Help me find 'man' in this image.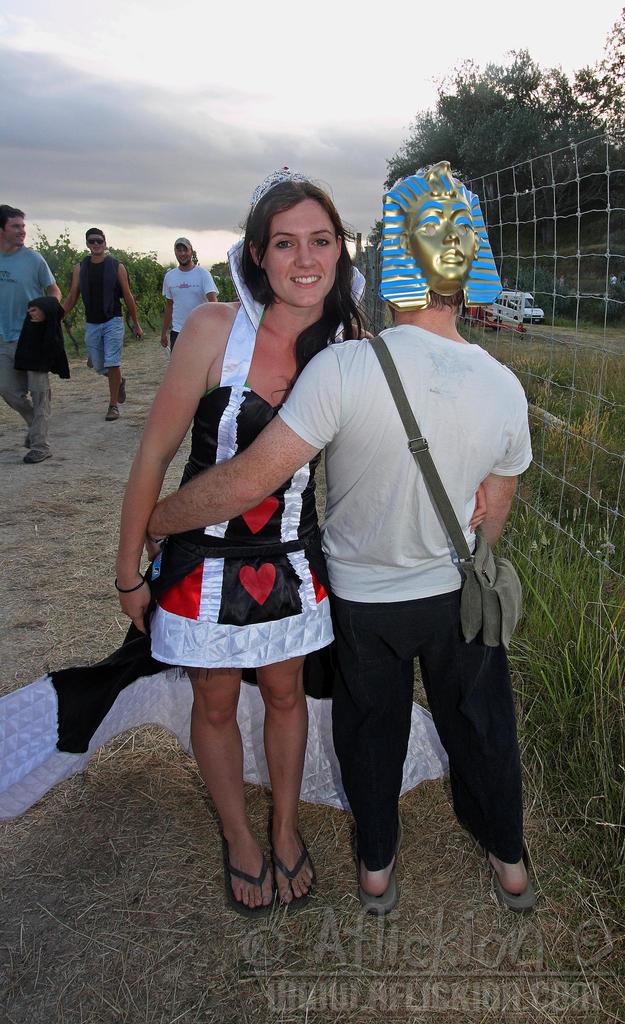
Found it: <bbox>0, 198, 62, 466</bbox>.
